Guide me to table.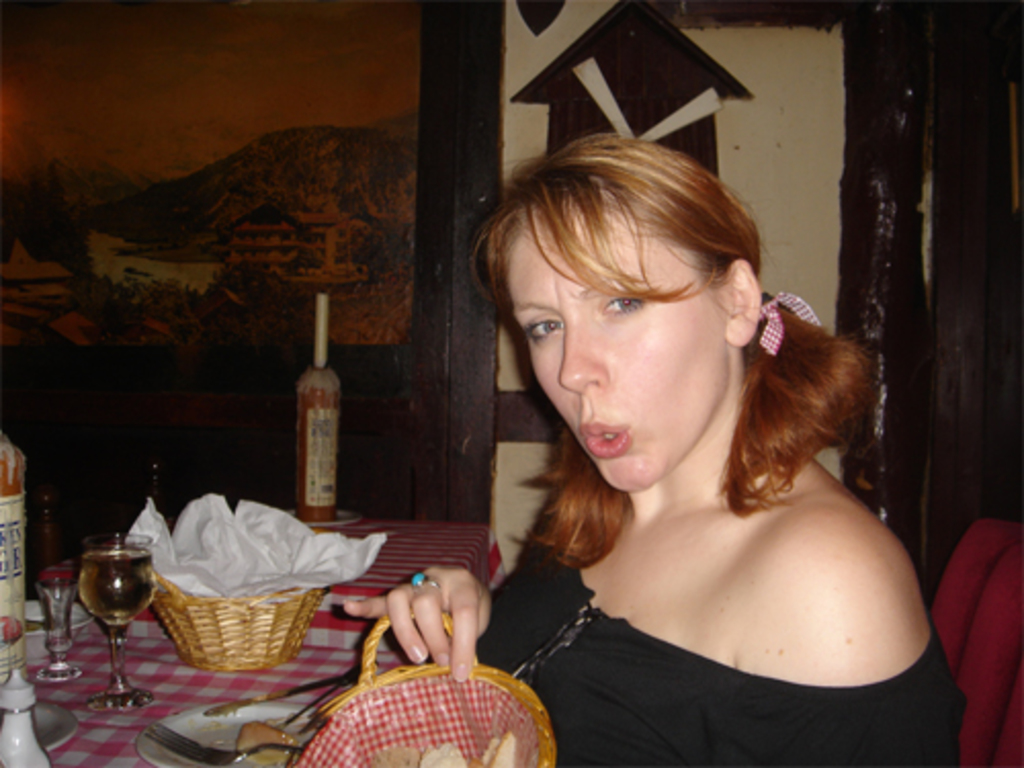
Guidance: {"left": 0, "top": 498, "right": 483, "bottom": 766}.
